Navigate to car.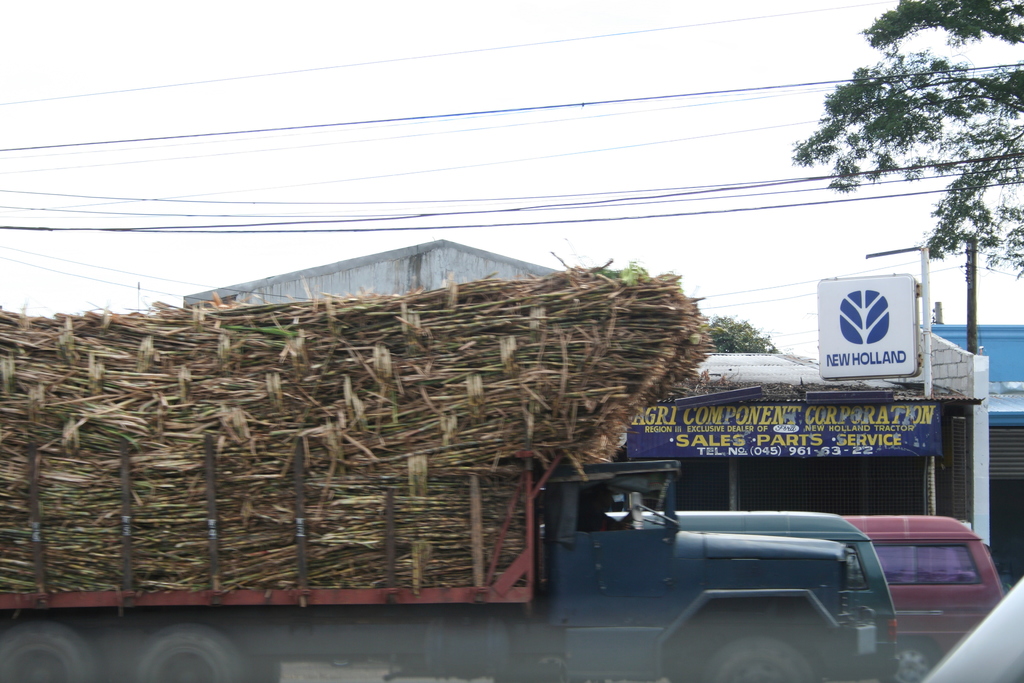
Navigation target: bbox(600, 505, 896, 682).
